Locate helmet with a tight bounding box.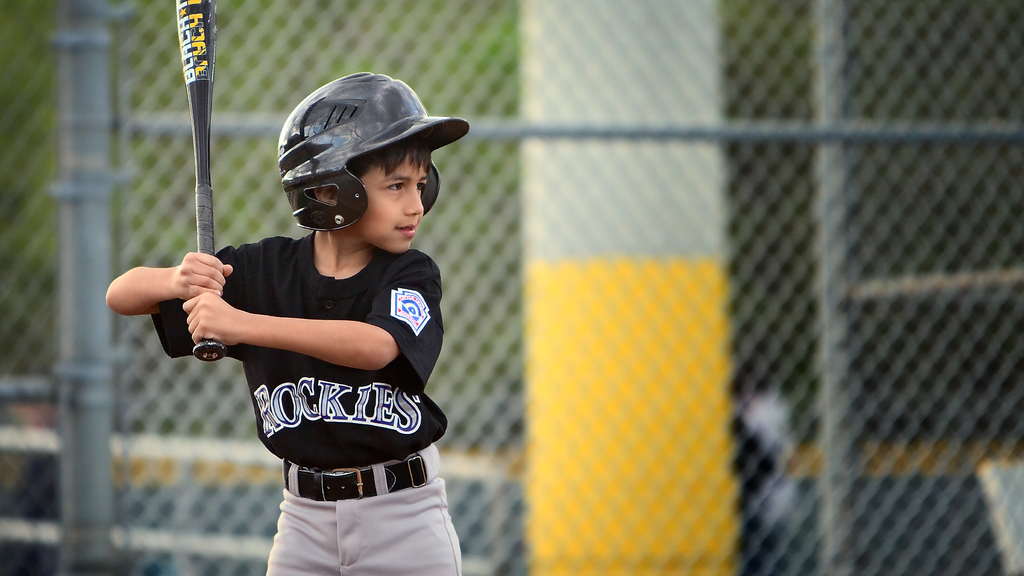
259 68 448 252.
